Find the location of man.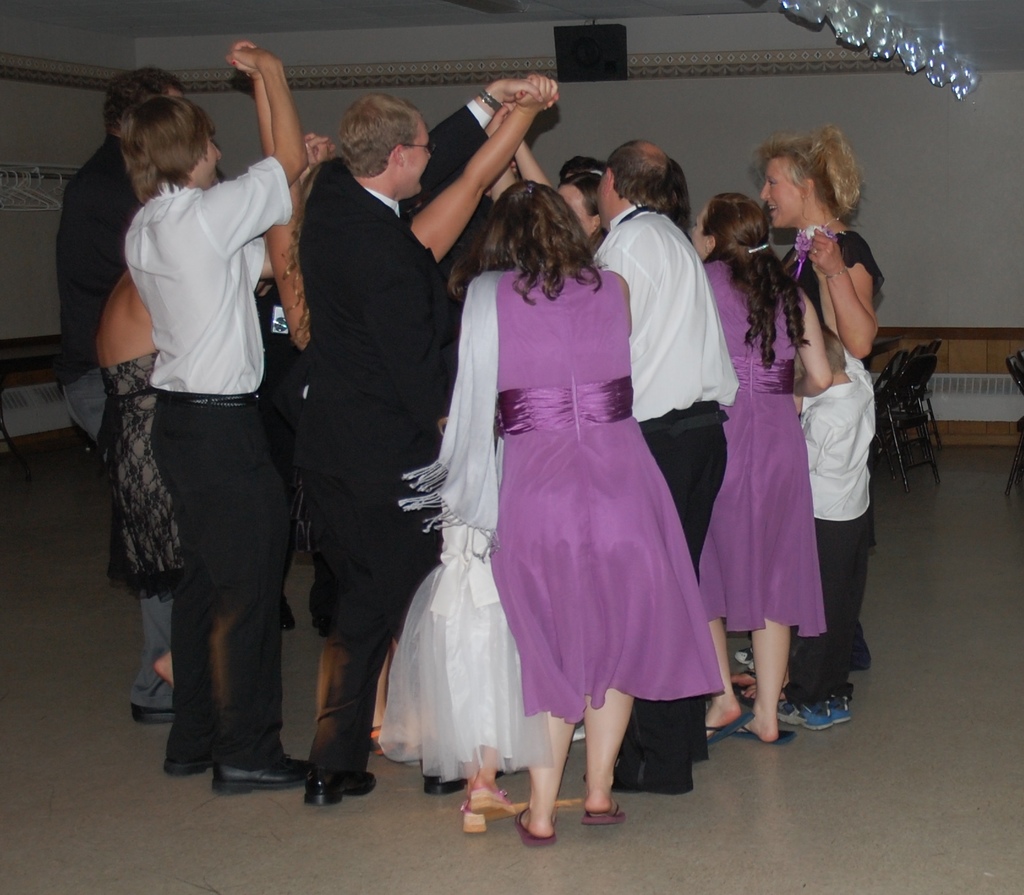
Location: (54,66,193,723).
